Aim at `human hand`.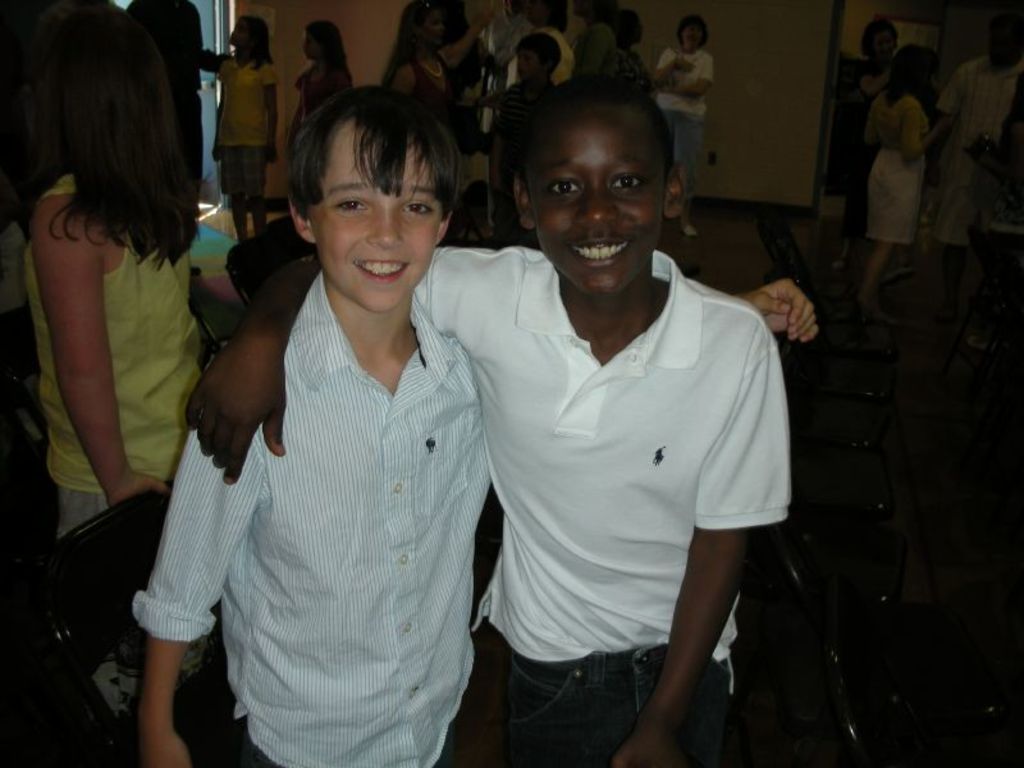
Aimed at detection(183, 330, 291, 488).
